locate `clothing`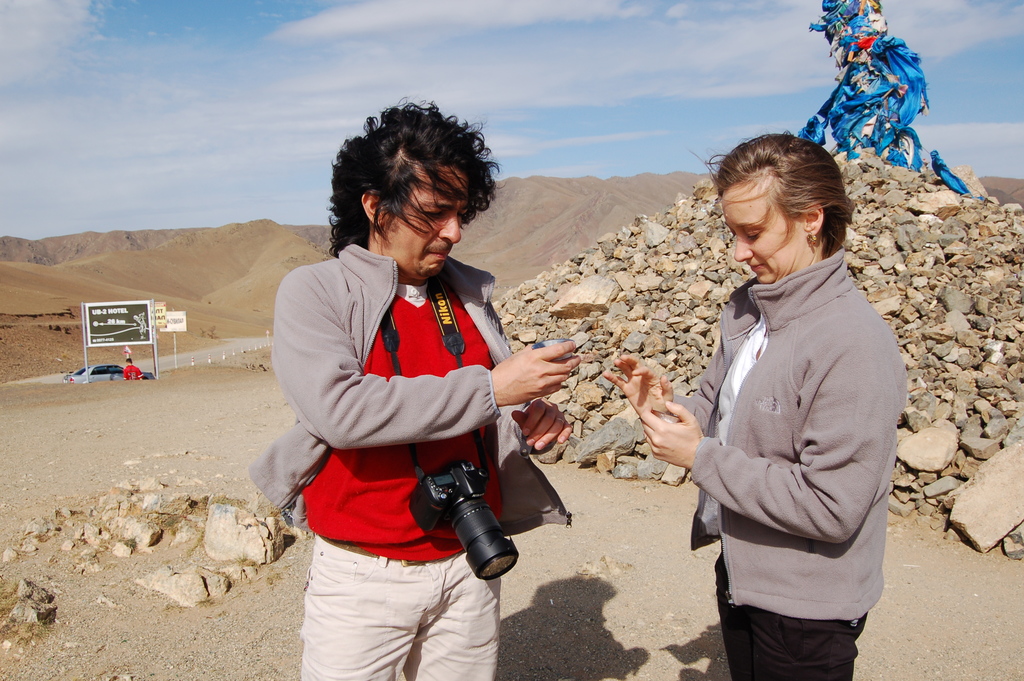
Rect(268, 197, 544, 628)
